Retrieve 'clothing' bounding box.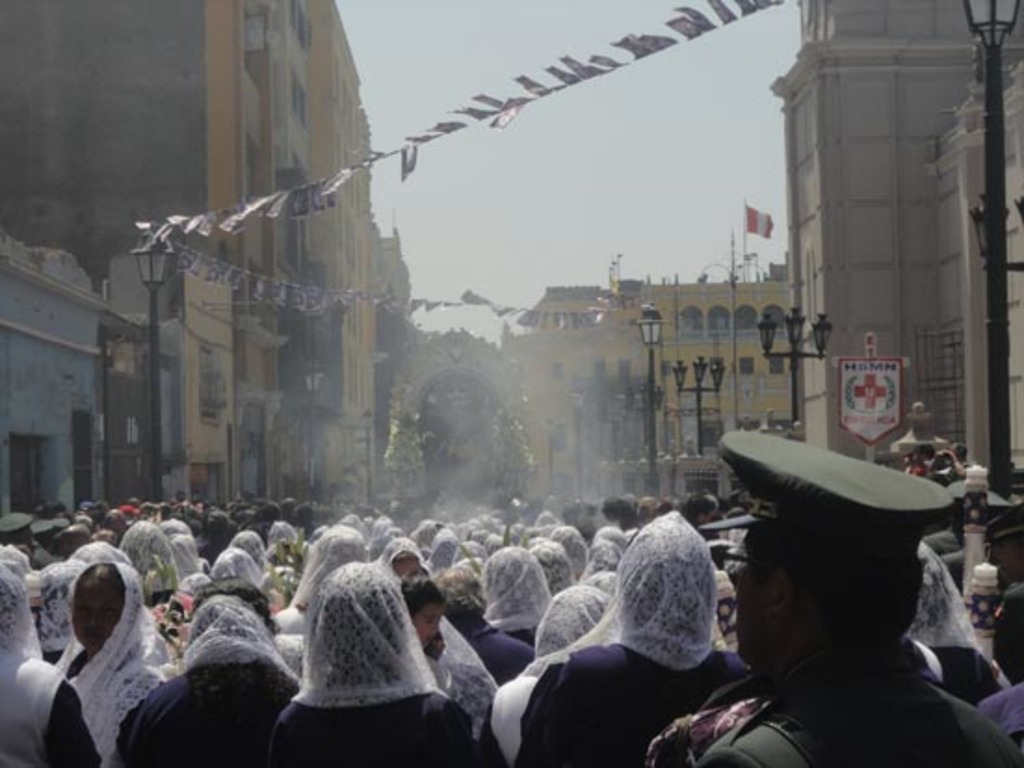
Bounding box: (x1=0, y1=647, x2=104, y2=766).
